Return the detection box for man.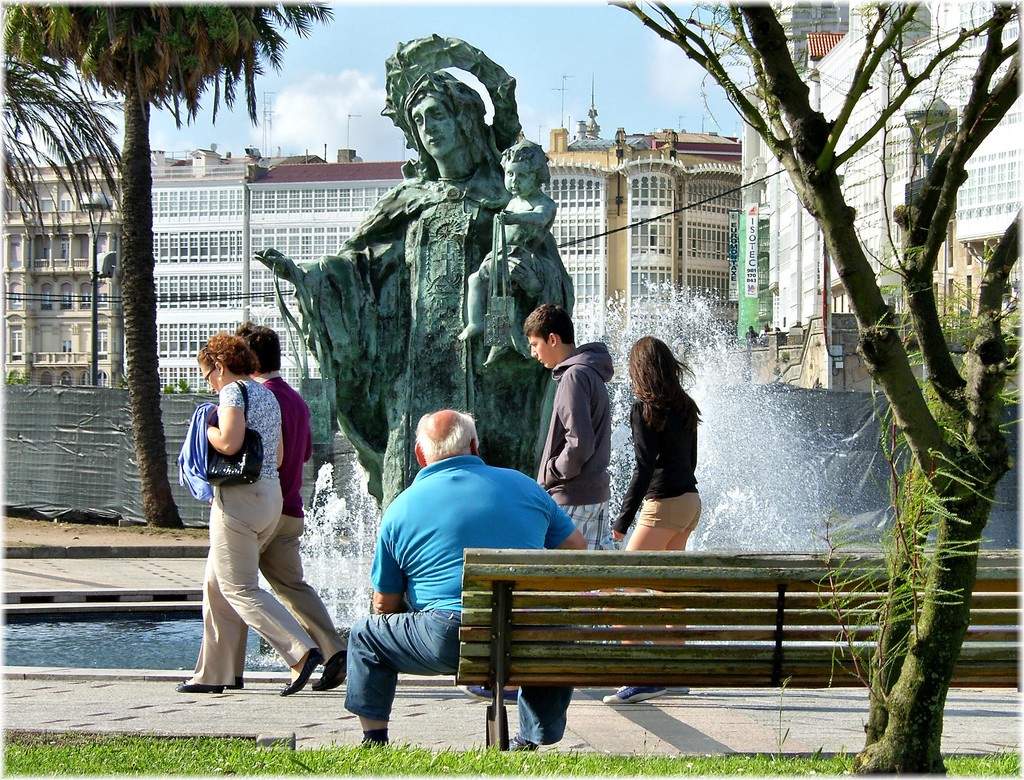
(x1=342, y1=407, x2=586, y2=751).
